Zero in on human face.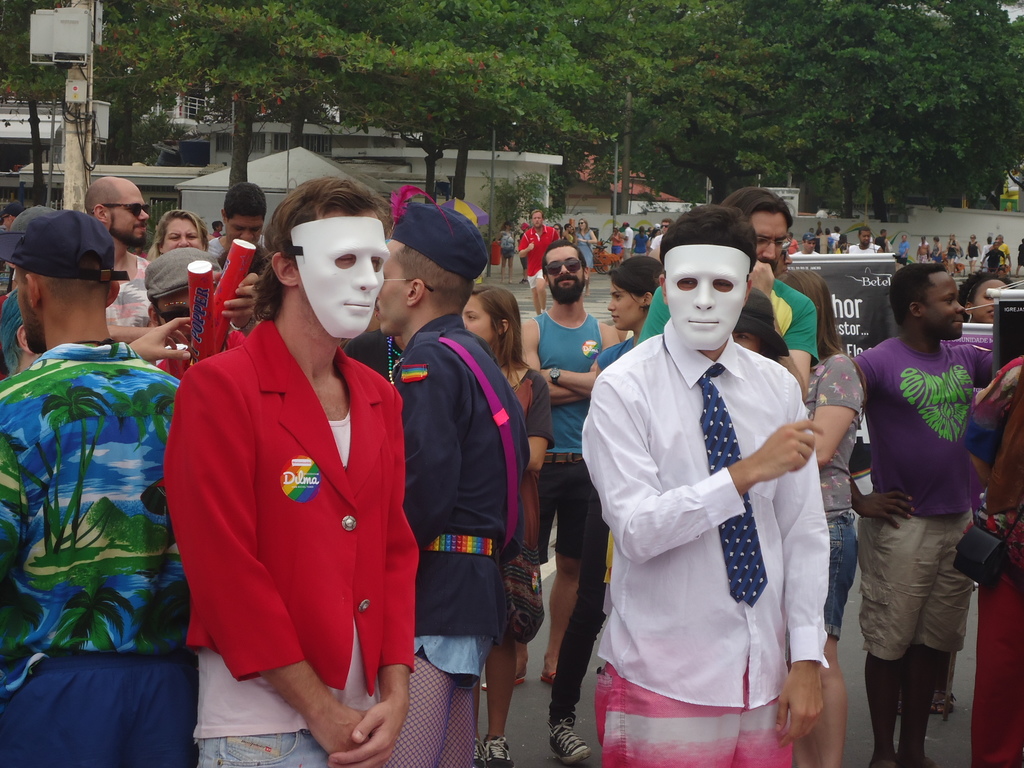
Zeroed in: <box>531,213,542,227</box>.
